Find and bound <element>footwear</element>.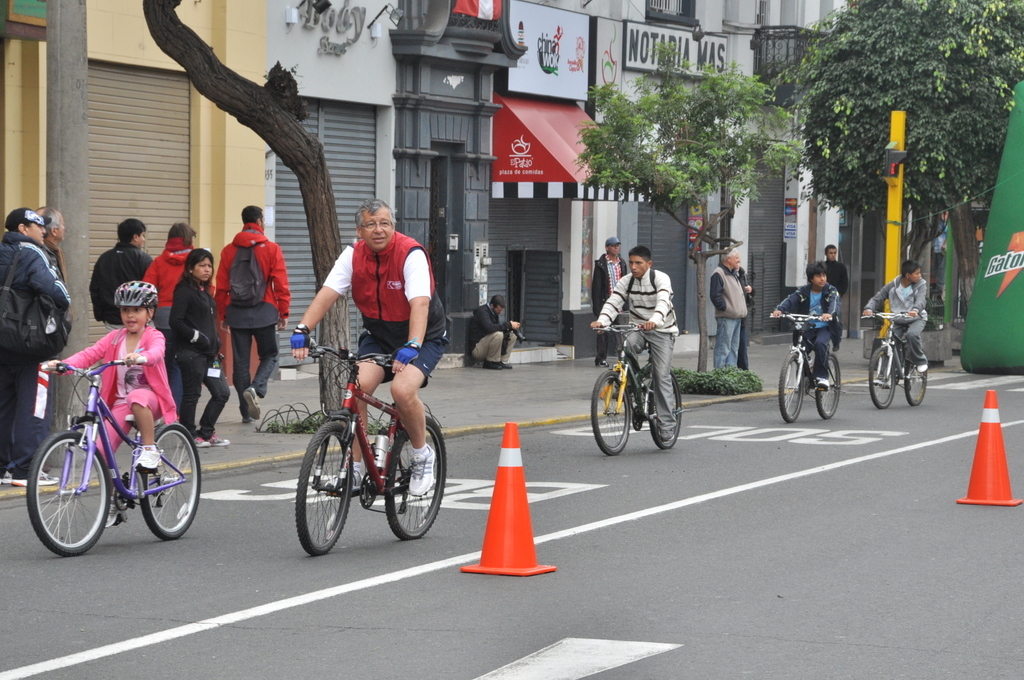
Bound: crop(815, 377, 834, 395).
